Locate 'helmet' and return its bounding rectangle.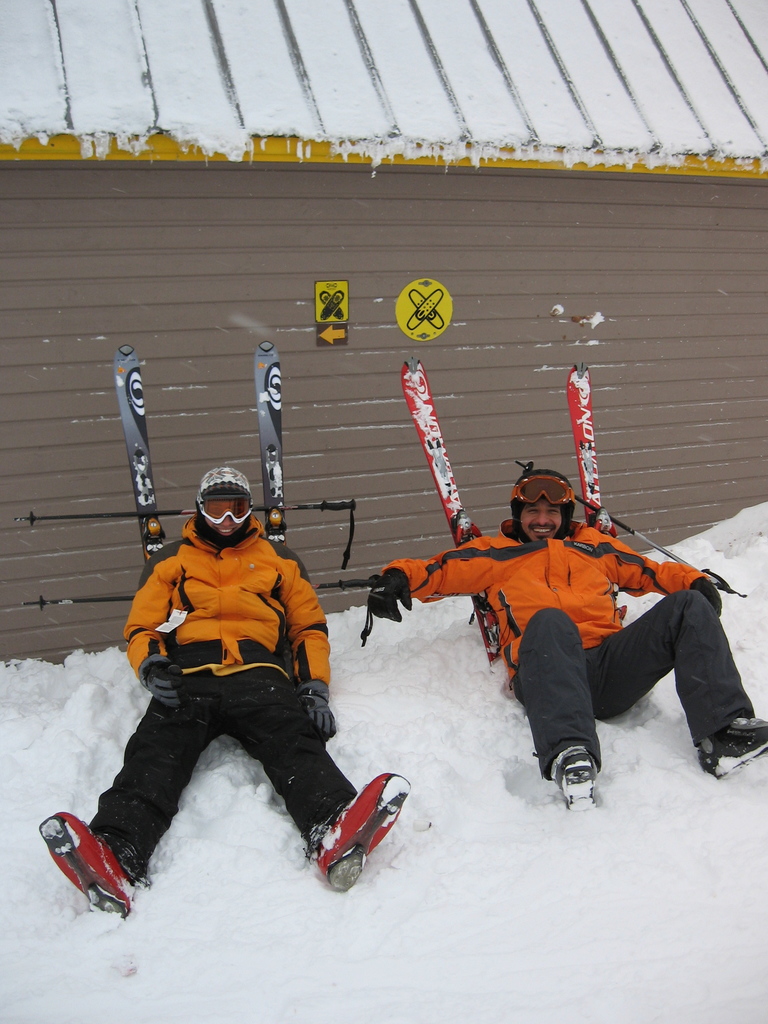
rect(497, 456, 582, 536).
